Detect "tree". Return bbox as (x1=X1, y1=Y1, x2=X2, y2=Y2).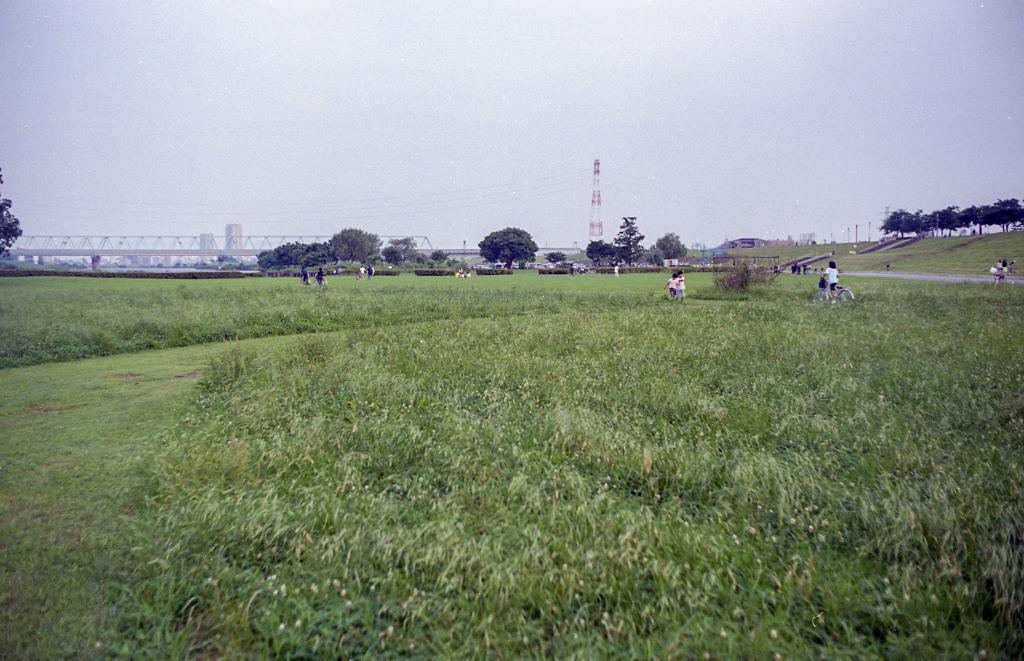
(x1=656, y1=233, x2=690, y2=258).
